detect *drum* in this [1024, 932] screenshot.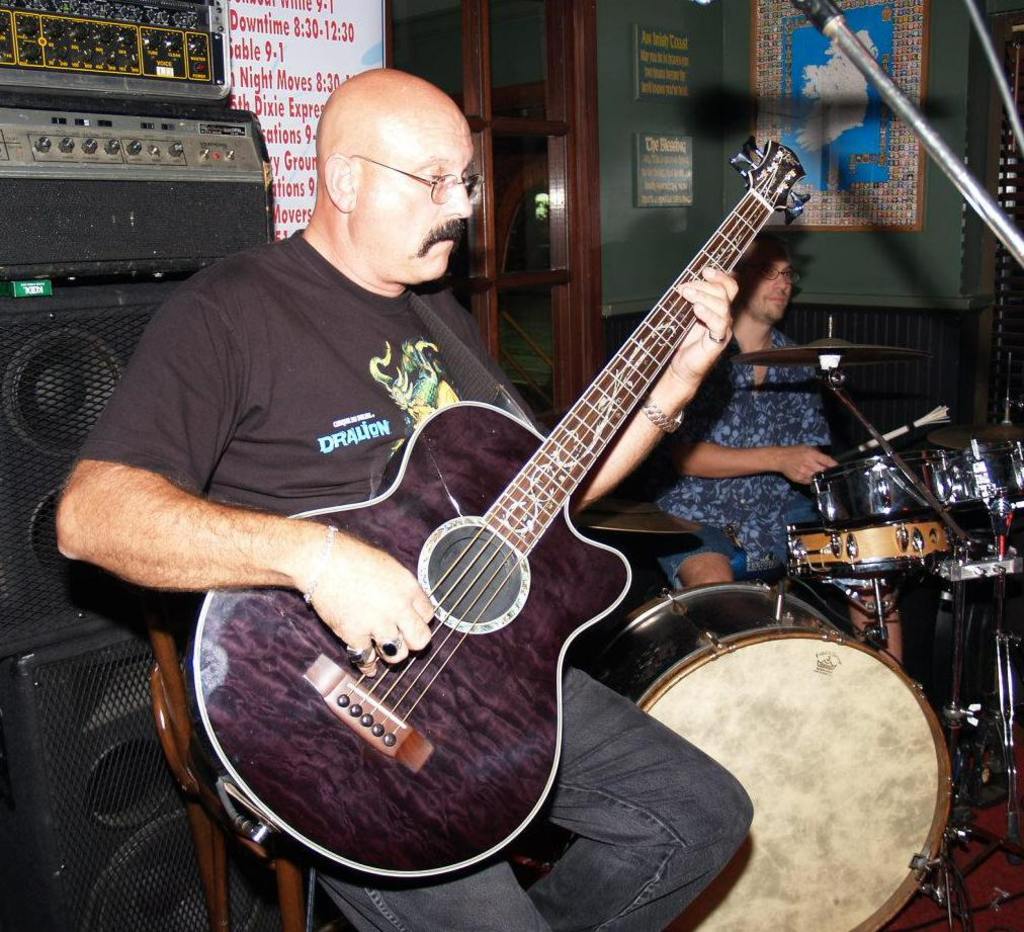
Detection: (x1=779, y1=512, x2=954, y2=585).
